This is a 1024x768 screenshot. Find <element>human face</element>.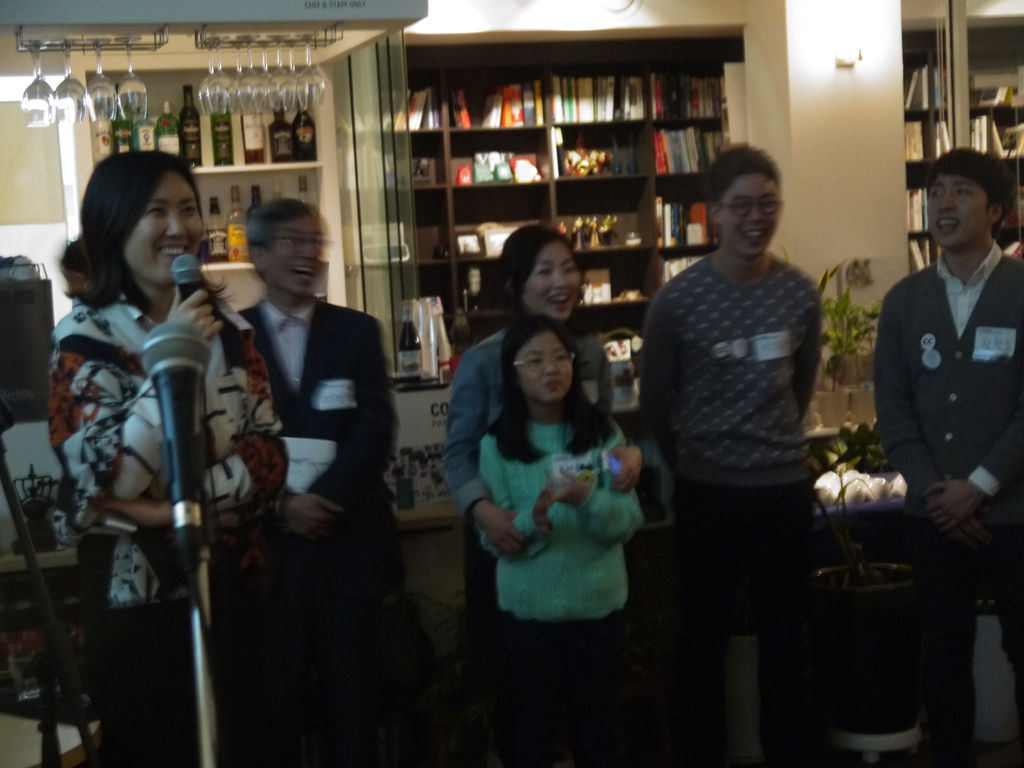
Bounding box: box=[926, 175, 988, 245].
